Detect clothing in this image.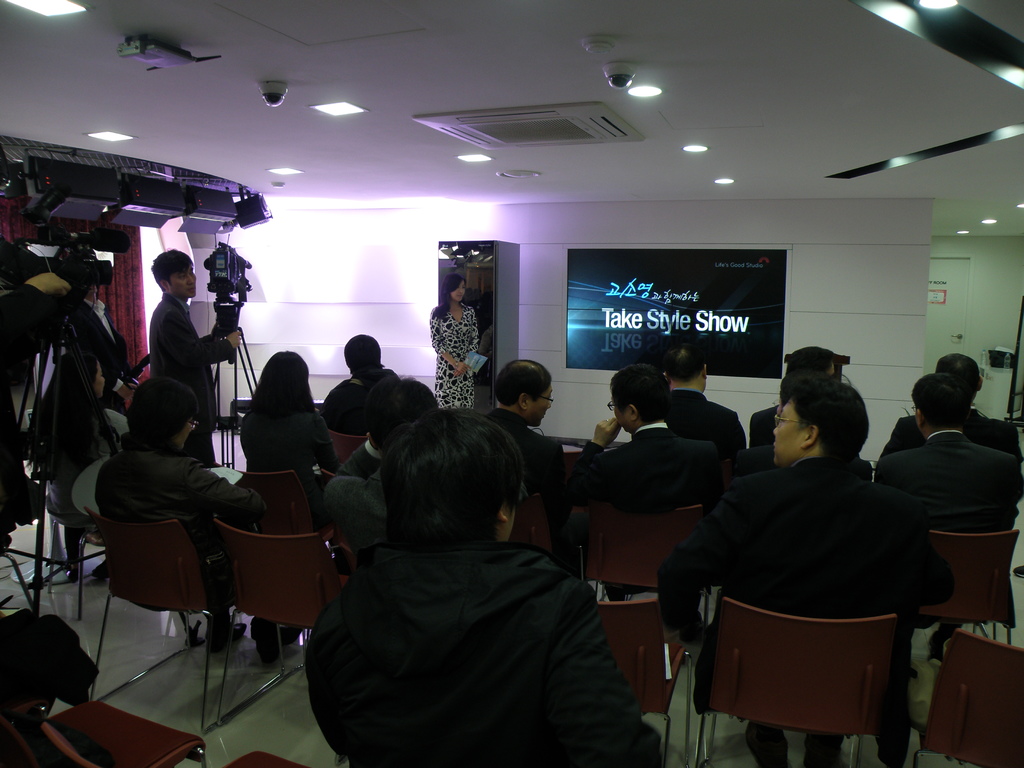
Detection: select_region(320, 378, 375, 433).
